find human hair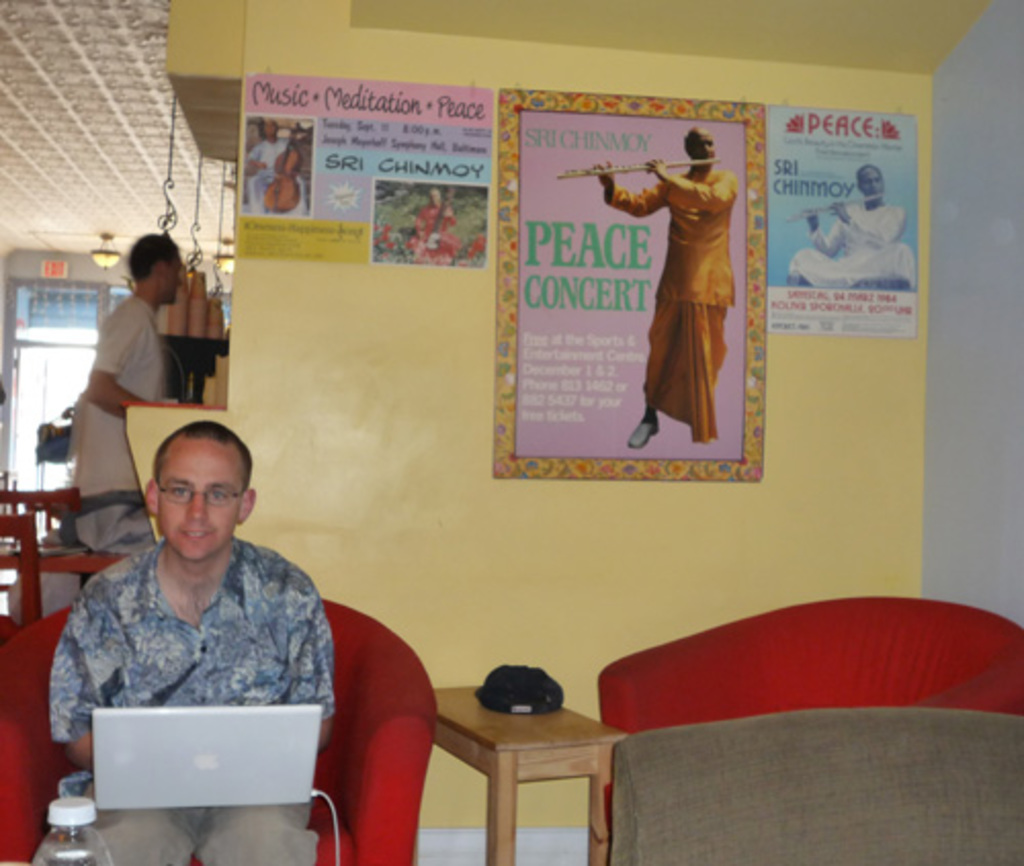
select_region(154, 424, 252, 485)
